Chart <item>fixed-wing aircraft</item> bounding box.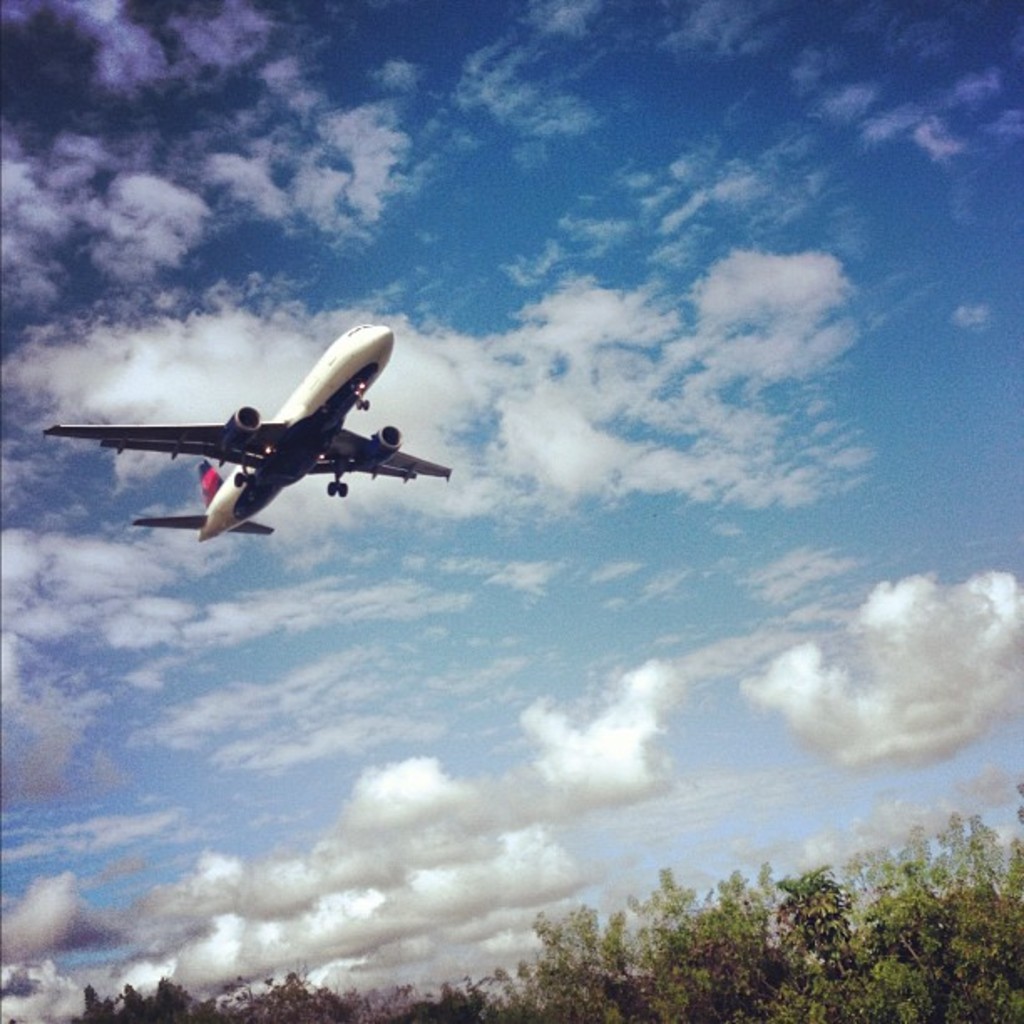
Charted: detection(49, 323, 452, 542).
